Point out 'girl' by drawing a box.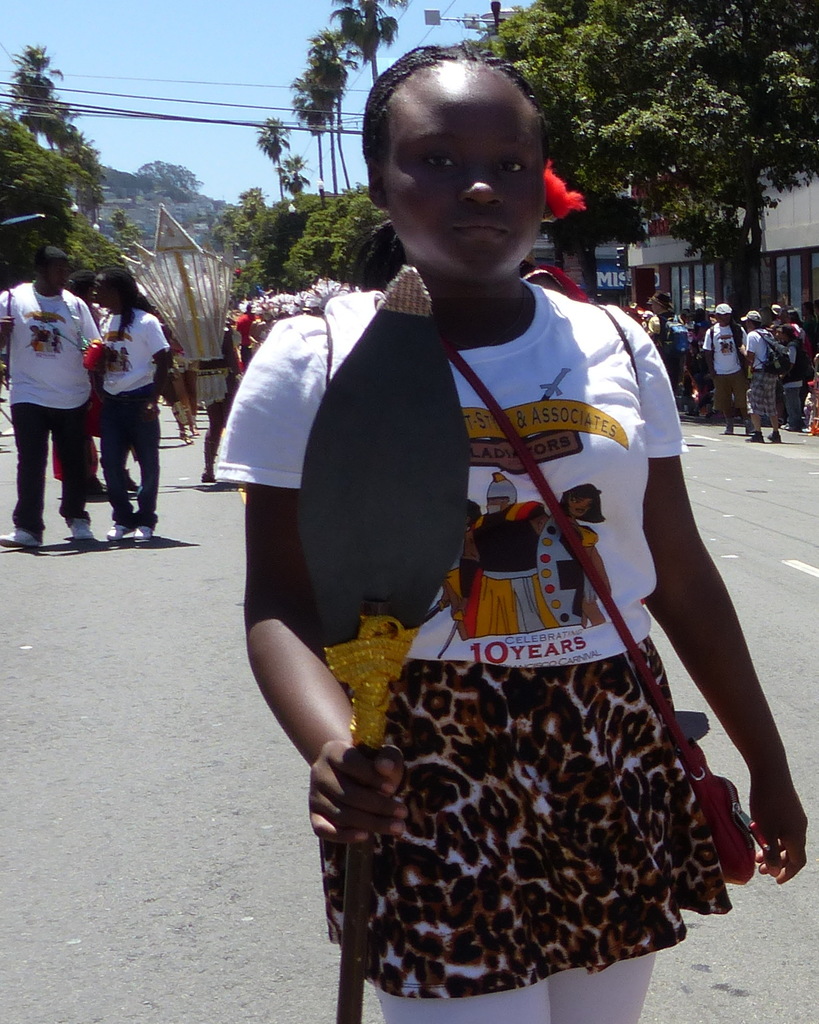
(x1=208, y1=47, x2=805, y2=1023).
